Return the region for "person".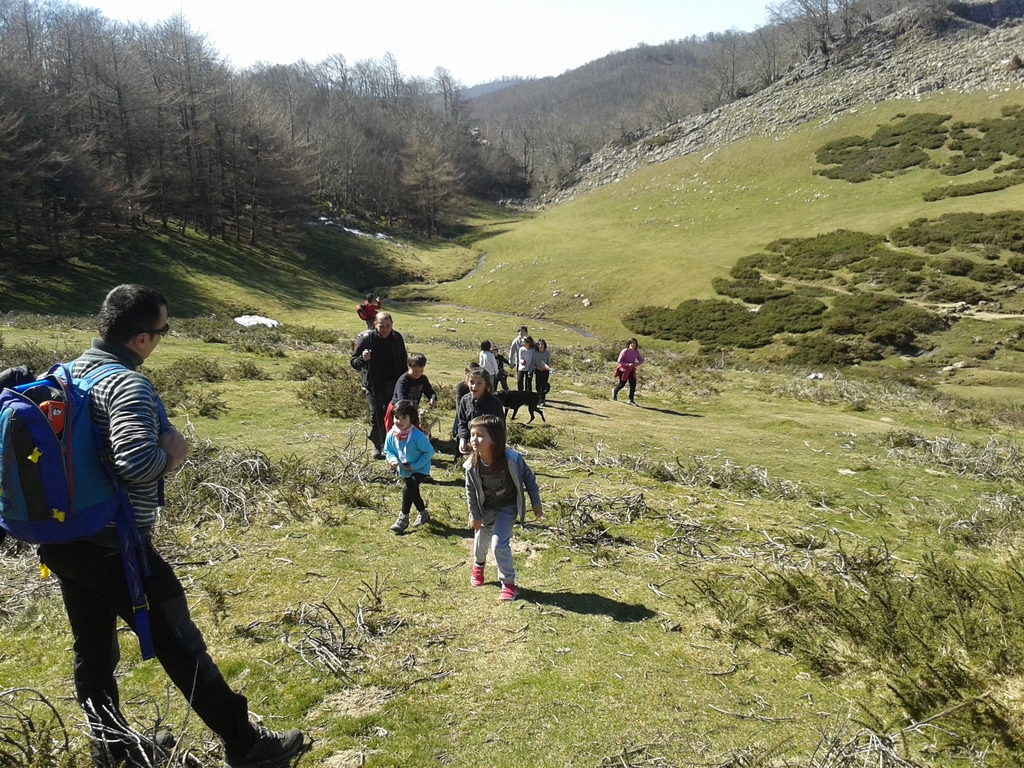
bbox(611, 340, 648, 404).
